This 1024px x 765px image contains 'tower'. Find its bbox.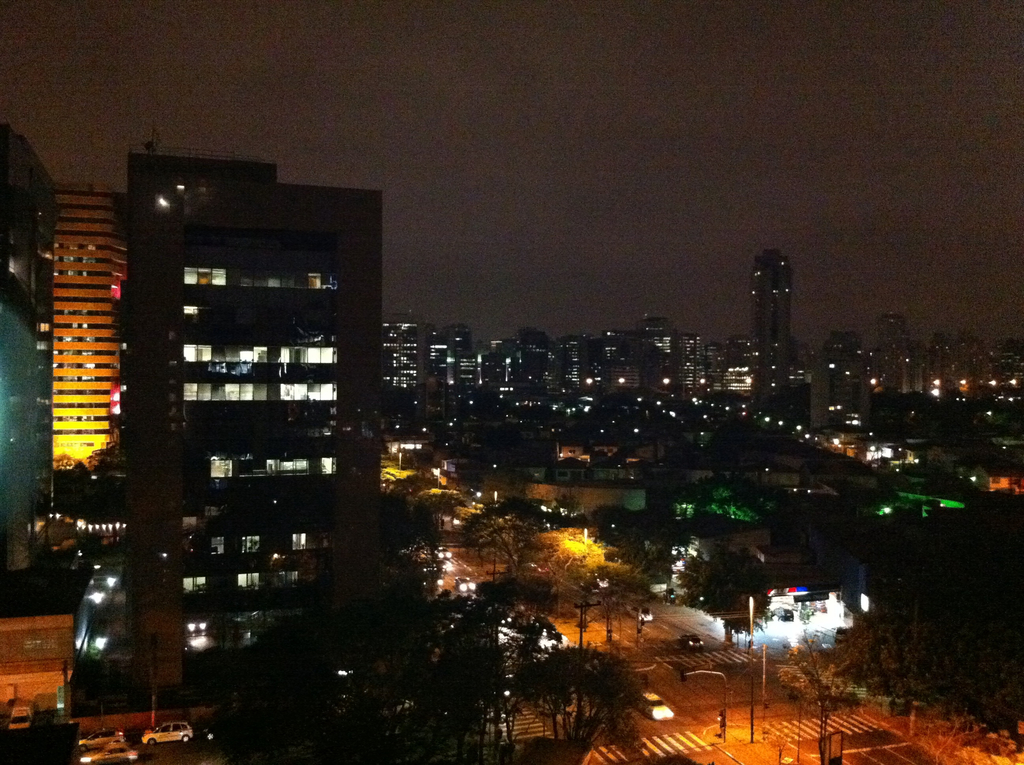
[0,111,61,612].
